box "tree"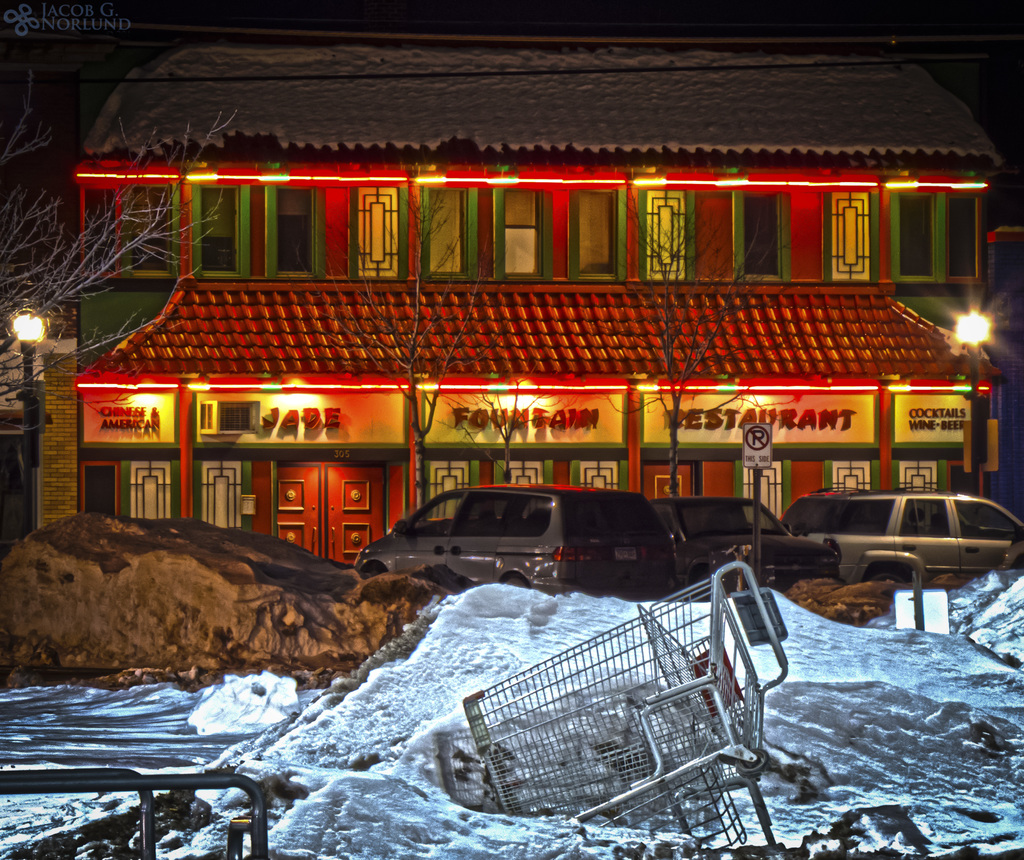
340,196,513,502
